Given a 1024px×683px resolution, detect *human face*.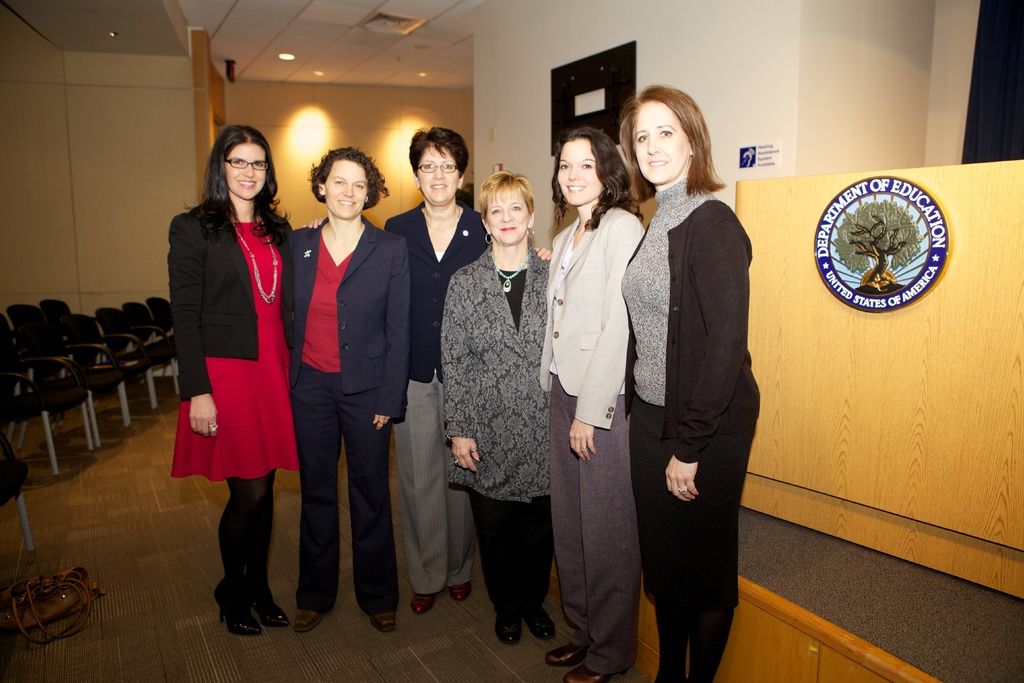
{"x1": 630, "y1": 101, "x2": 690, "y2": 183}.
